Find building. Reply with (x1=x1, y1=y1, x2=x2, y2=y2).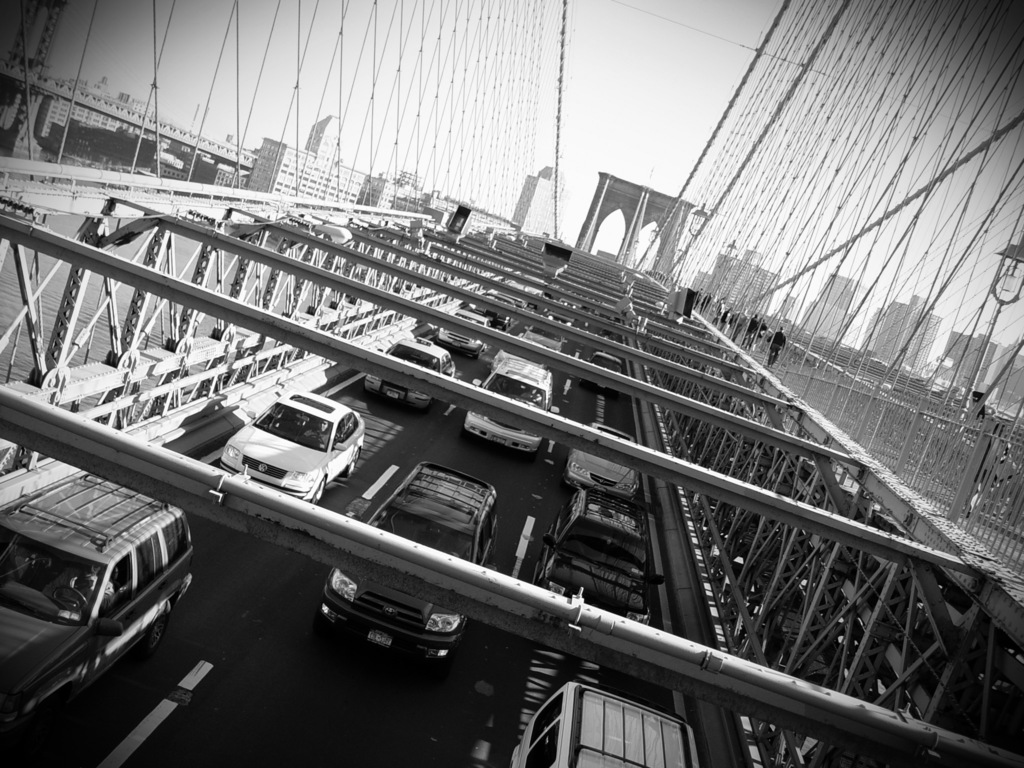
(x1=793, y1=273, x2=870, y2=344).
